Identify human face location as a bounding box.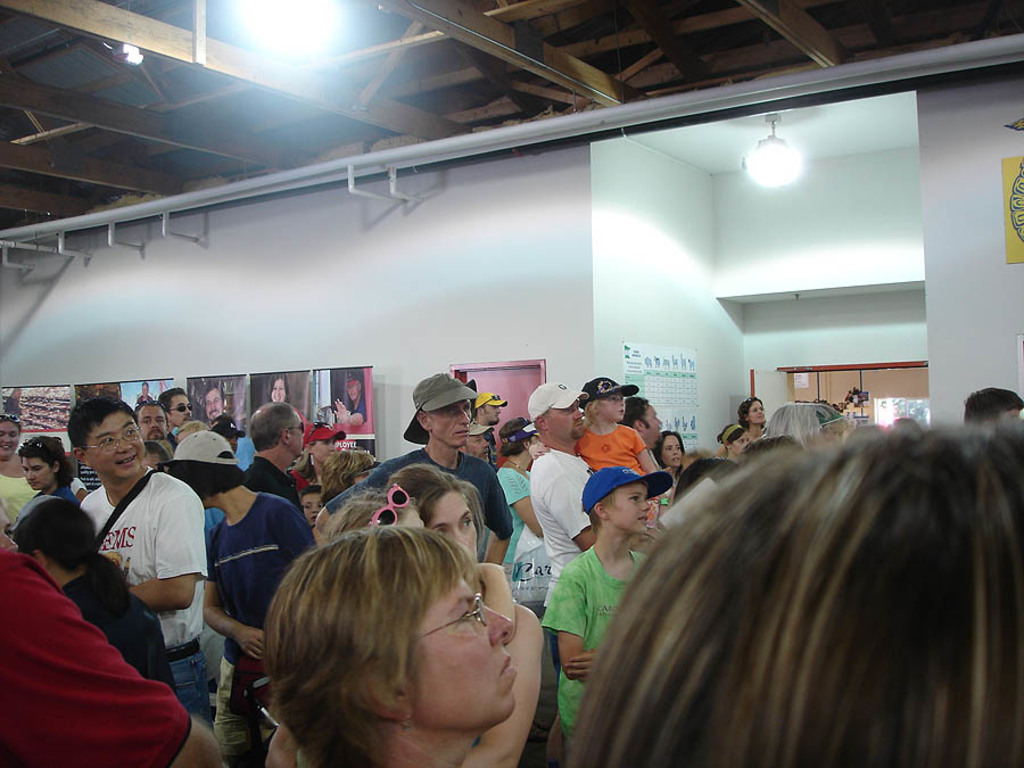
rect(428, 400, 477, 448).
